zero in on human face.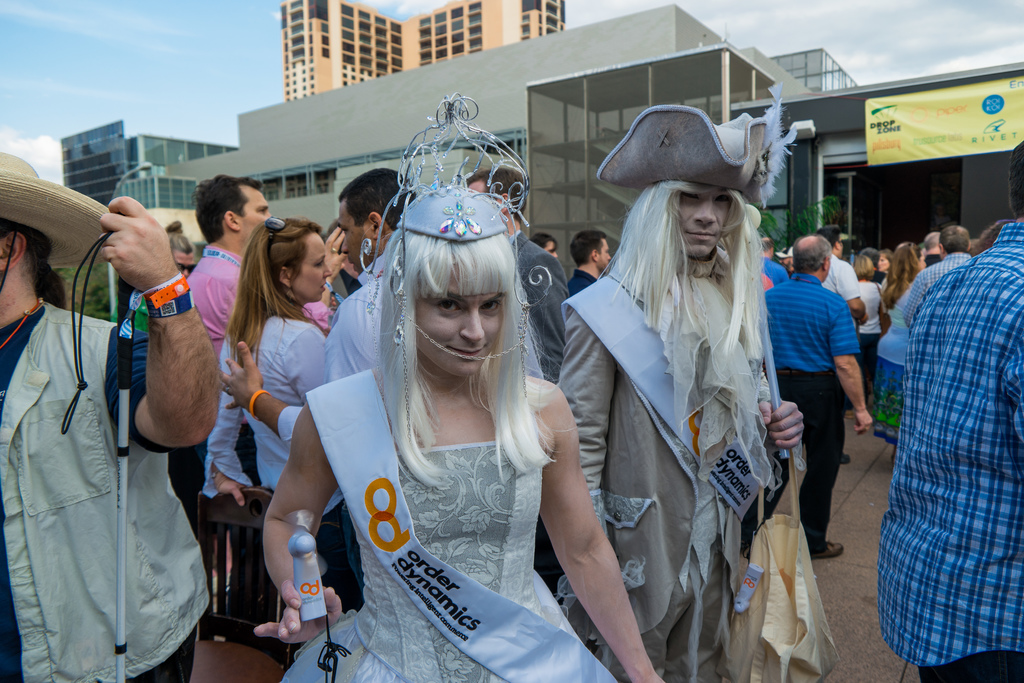
Zeroed in: <box>679,188,730,252</box>.
